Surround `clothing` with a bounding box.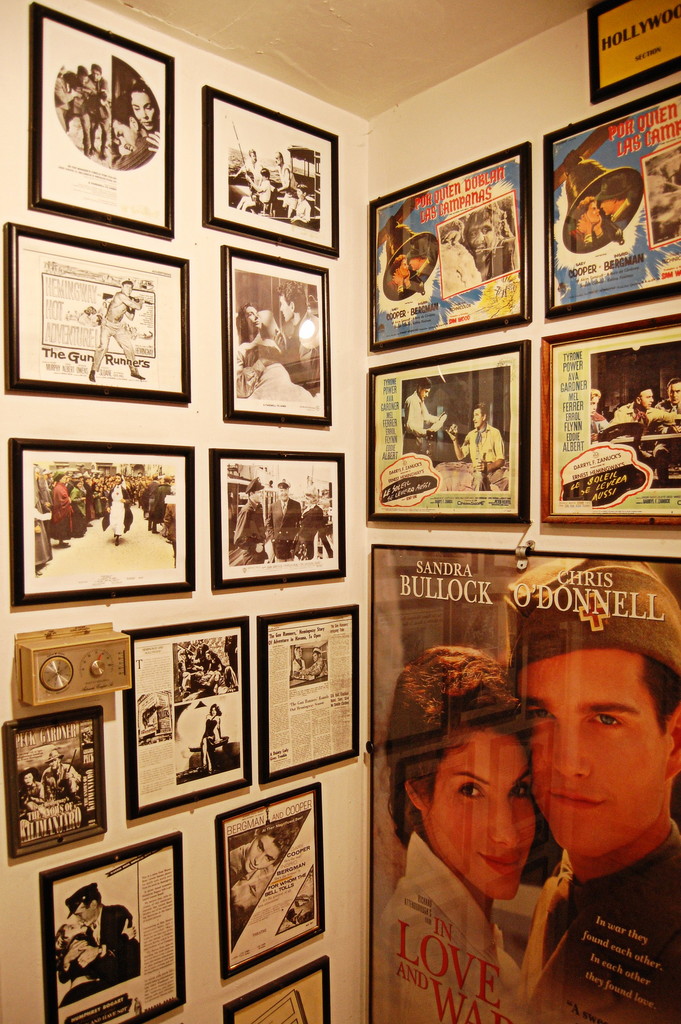
box=[58, 906, 136, 1009].
